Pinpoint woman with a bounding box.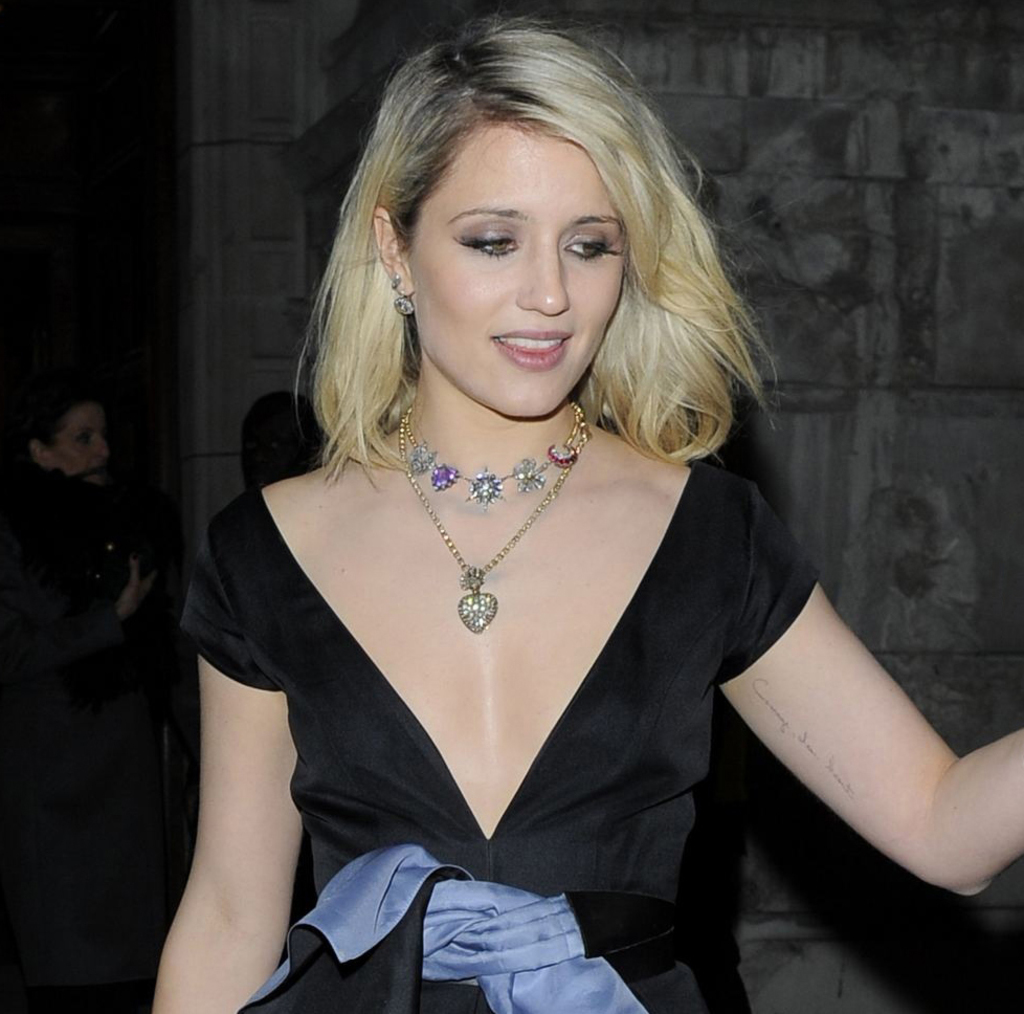
(x1=146, y1=21, x2=804, y2=1011).
